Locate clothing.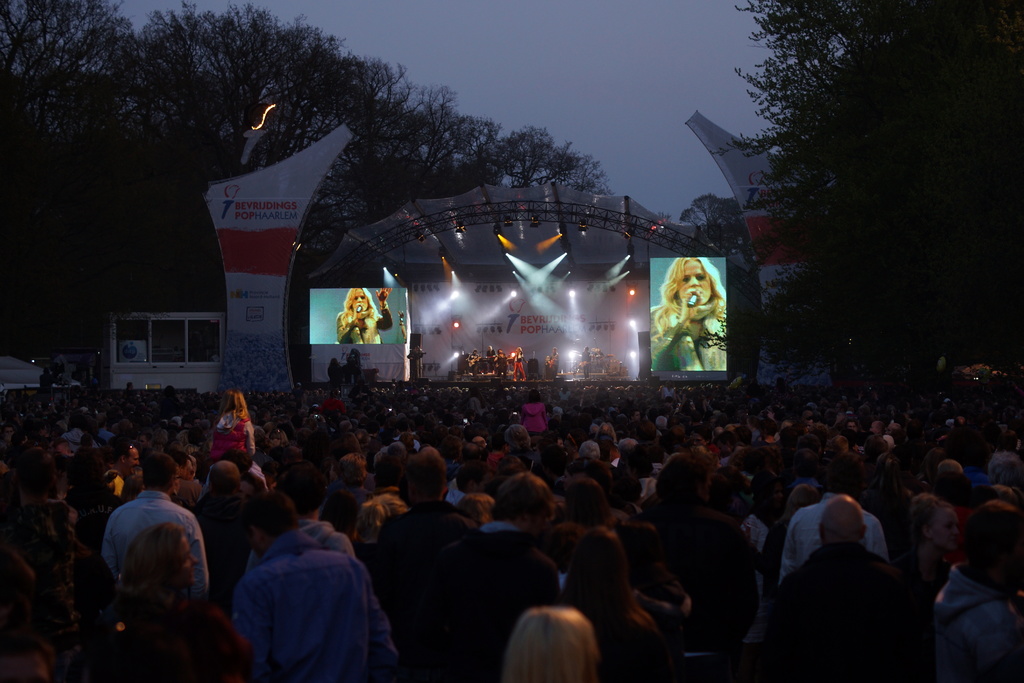
Bounding box: 781:493:883:572.
